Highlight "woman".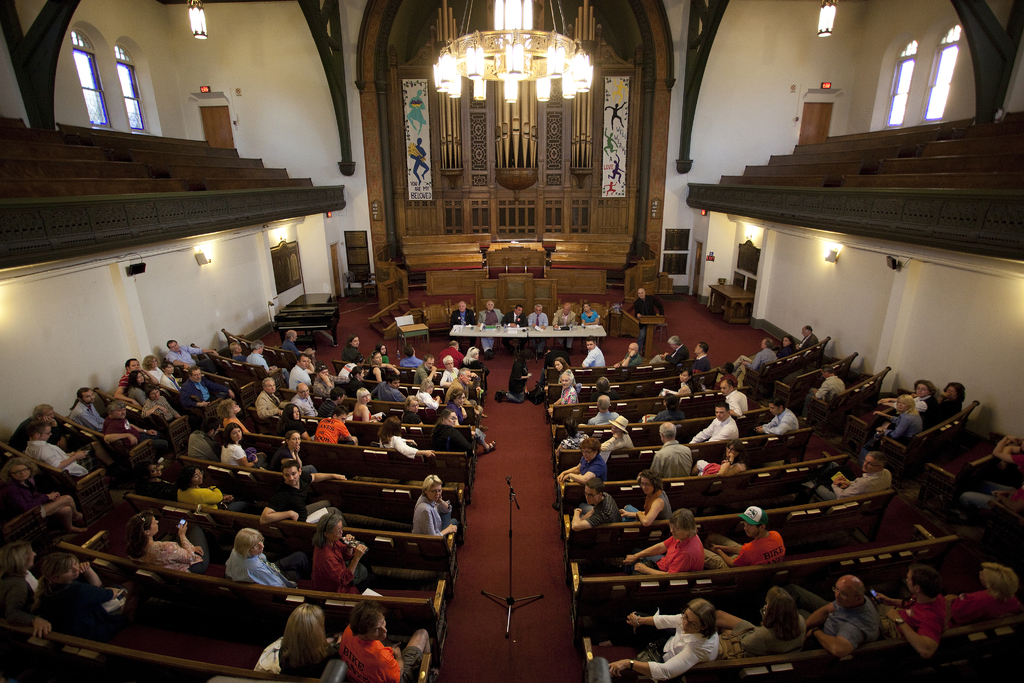
Highlighted region: <bbox>580, 304, 599, 329</bbox>.
